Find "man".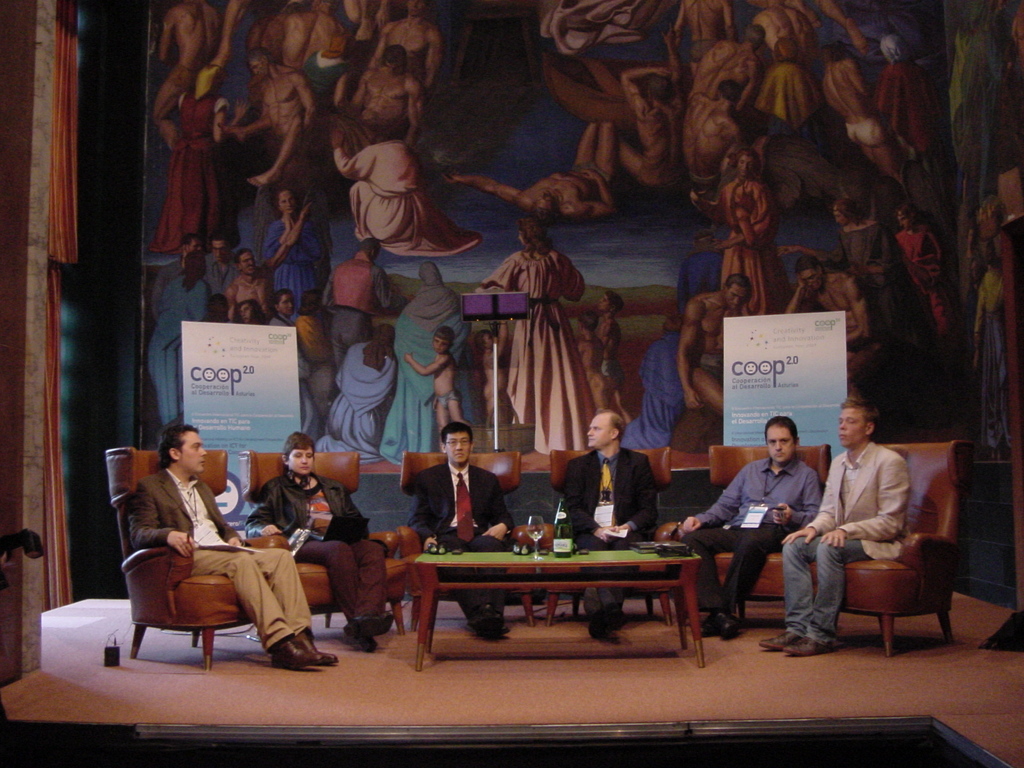
[780,253,870,360].
